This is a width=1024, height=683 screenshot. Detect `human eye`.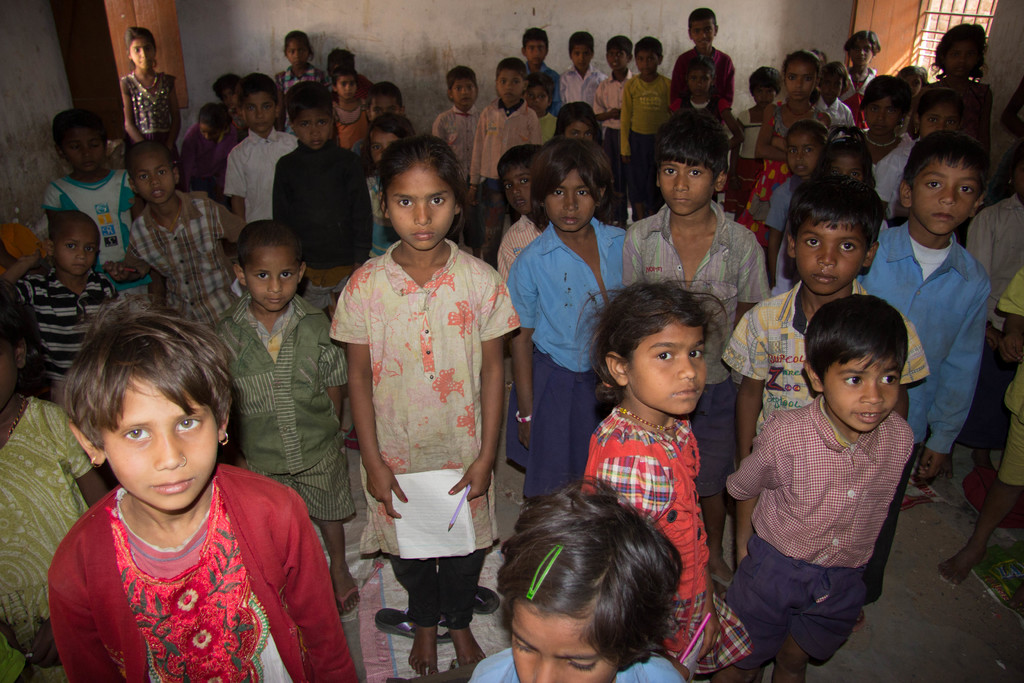
(left=65, top=240, right=77, bottom=251).
